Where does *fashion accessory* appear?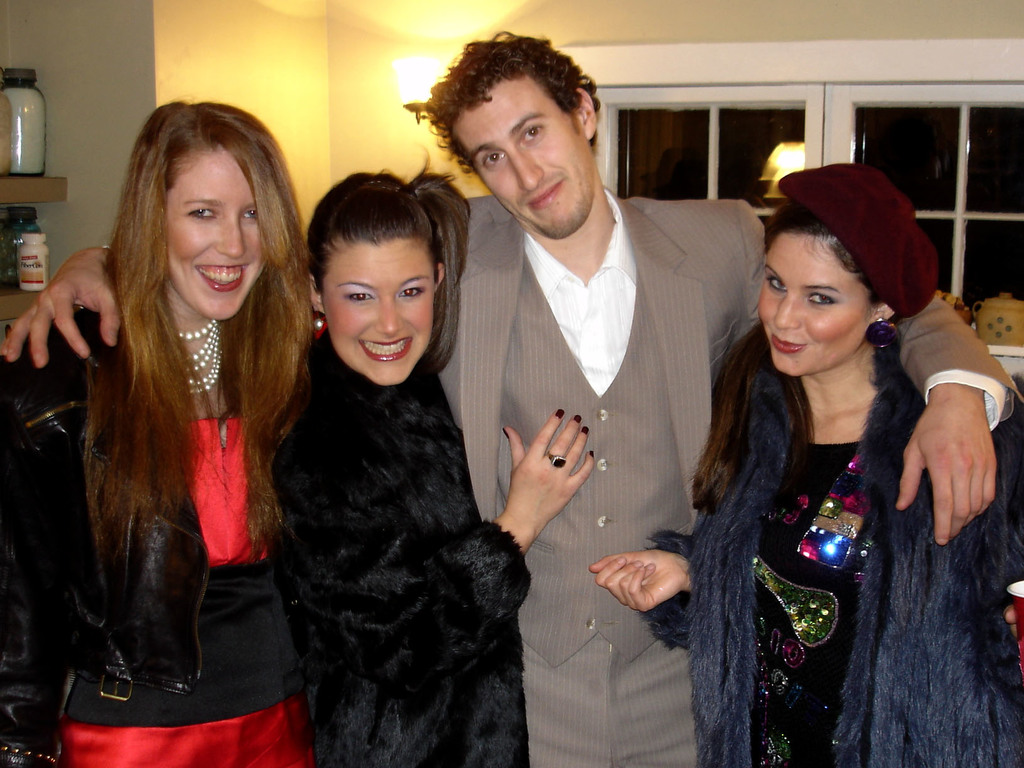
Appears at x1=868, y1=322, x2=897, y2=352.
